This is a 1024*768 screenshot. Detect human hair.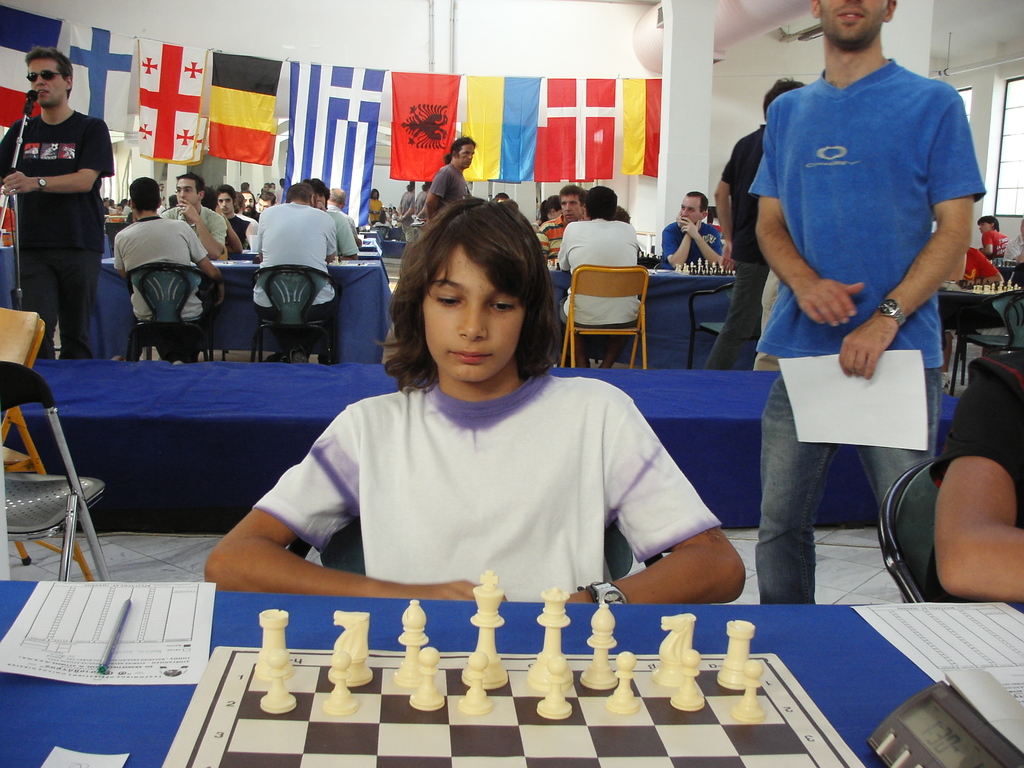
[177, 170, 202, 197].
